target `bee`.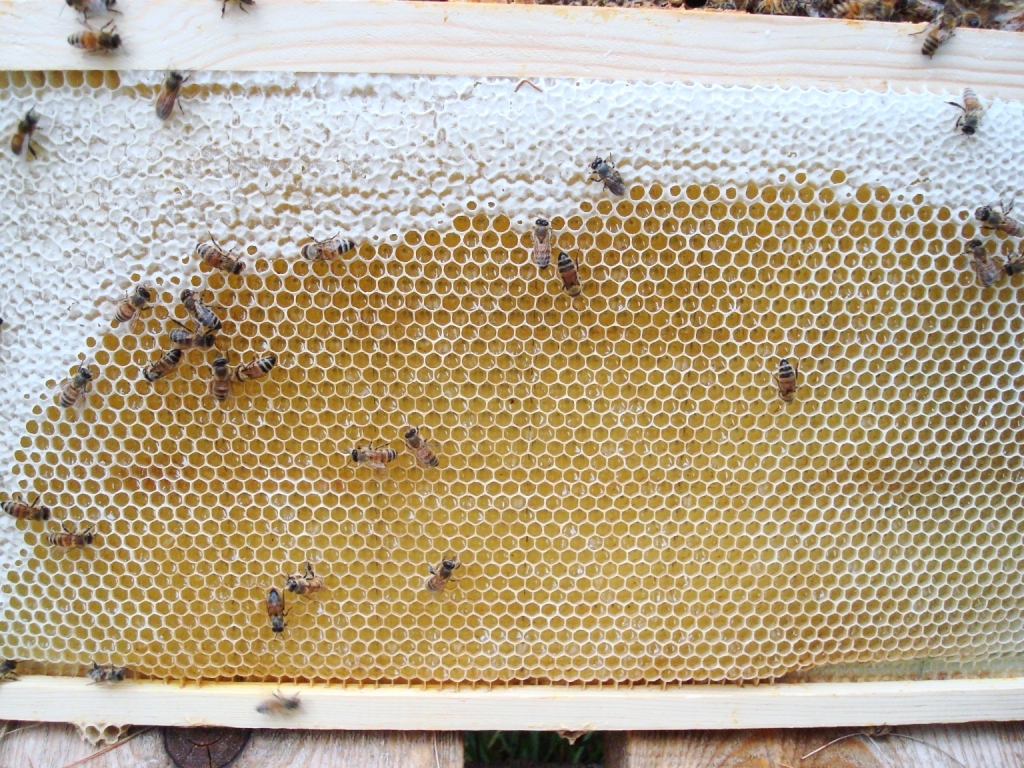
Target region: [897,1,959,60].
